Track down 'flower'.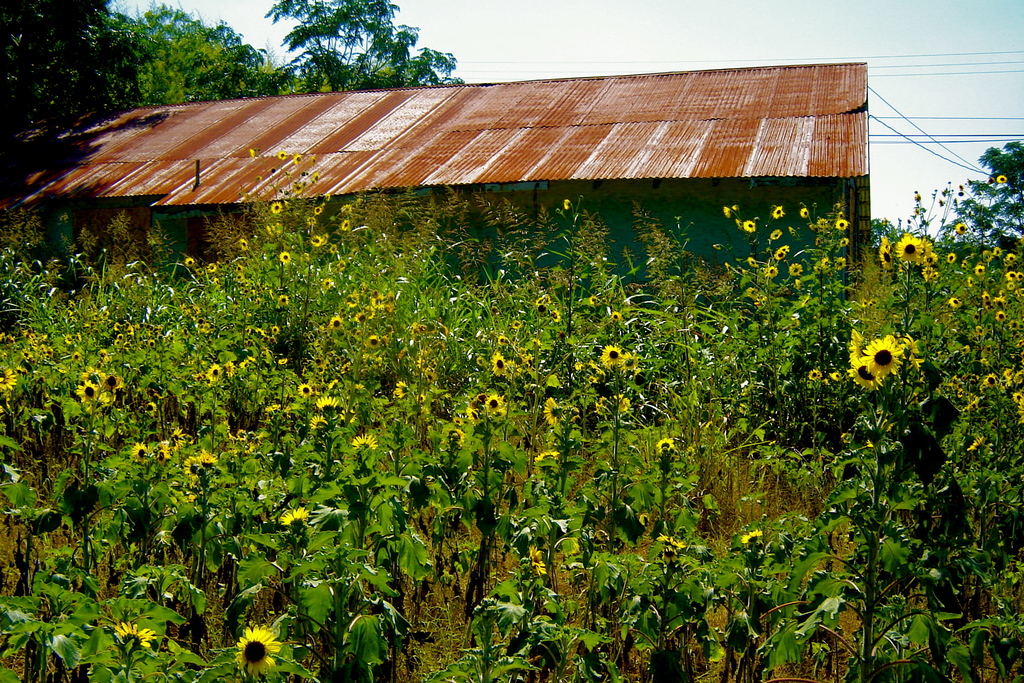
Tracked to [310,231,326,244].
